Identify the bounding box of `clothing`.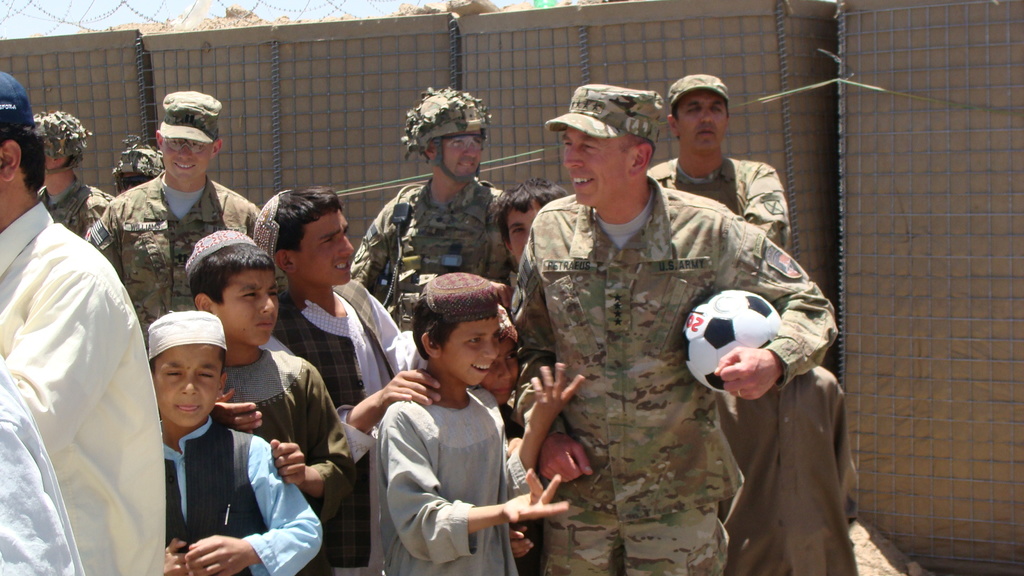
x1=152, y1=92, x2=231, y2=154.
